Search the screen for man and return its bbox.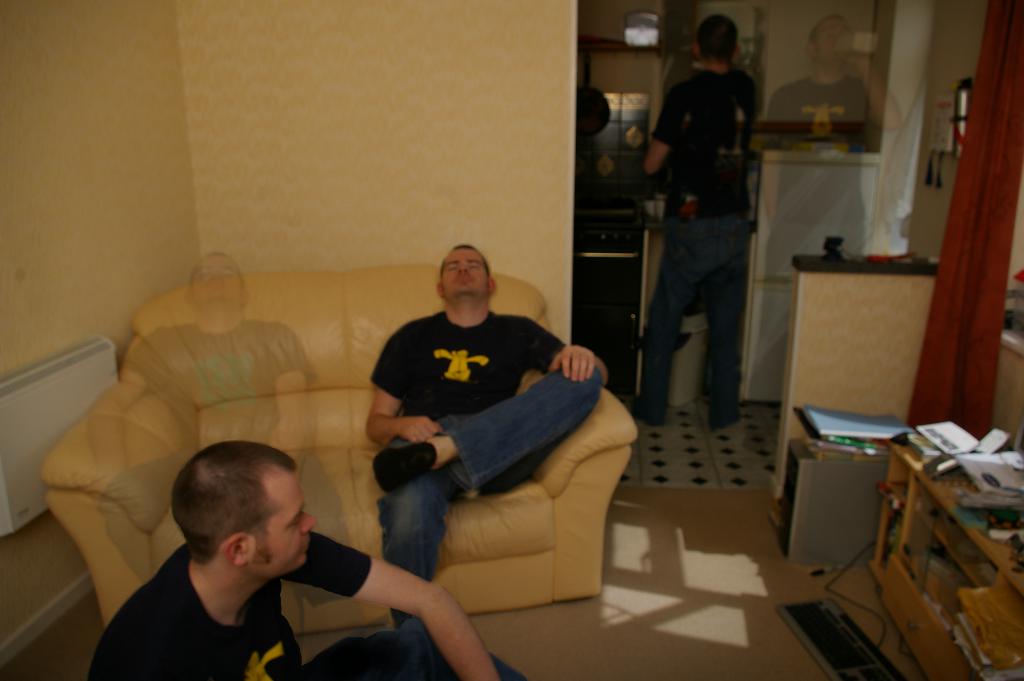
Found: BBox(332, 235, 617, 649).
